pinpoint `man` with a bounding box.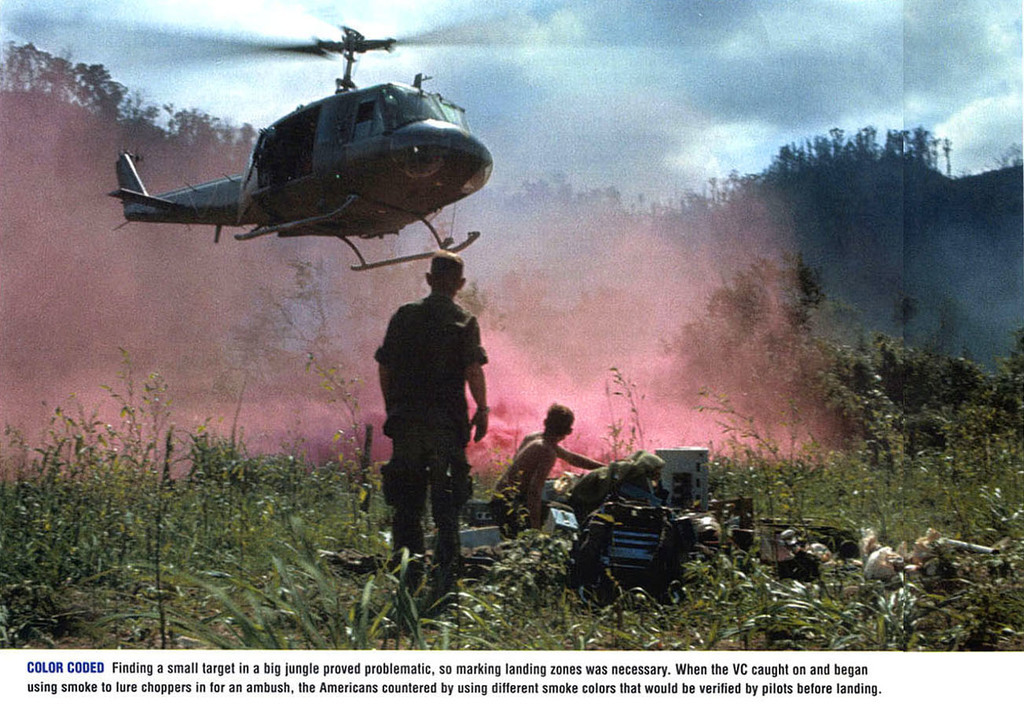
496:403:604:526.
